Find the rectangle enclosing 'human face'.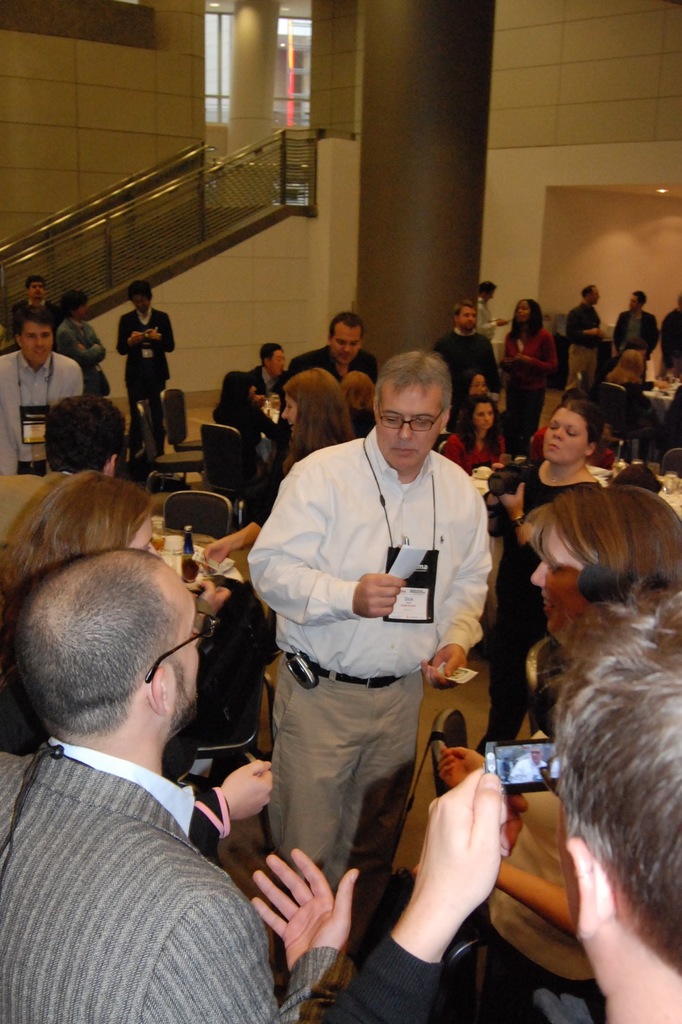
x1=269 y1=353 x2=287 y2=379.
